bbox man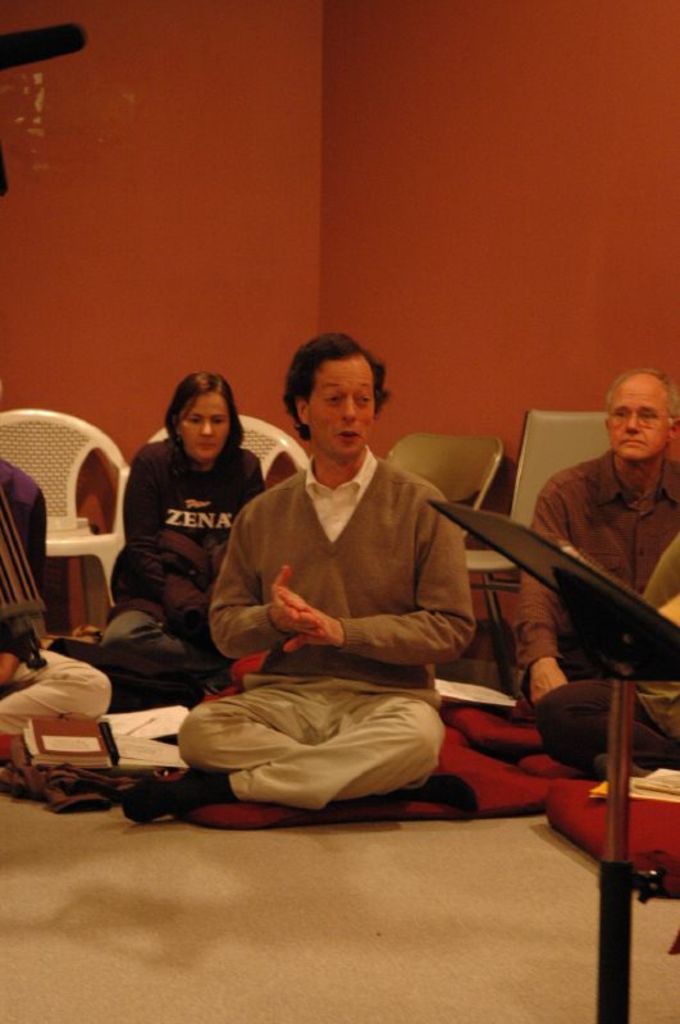
(left=0, top=456, right=113, bottom=737)
